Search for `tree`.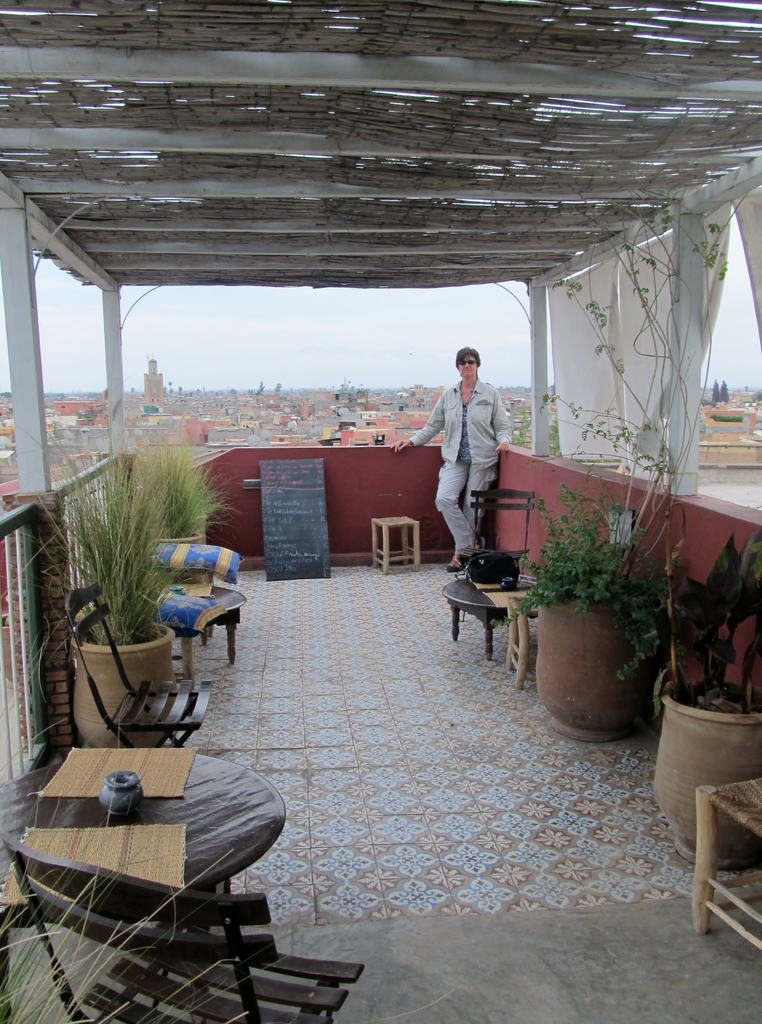
Found at (0, 389, 12, 400).
